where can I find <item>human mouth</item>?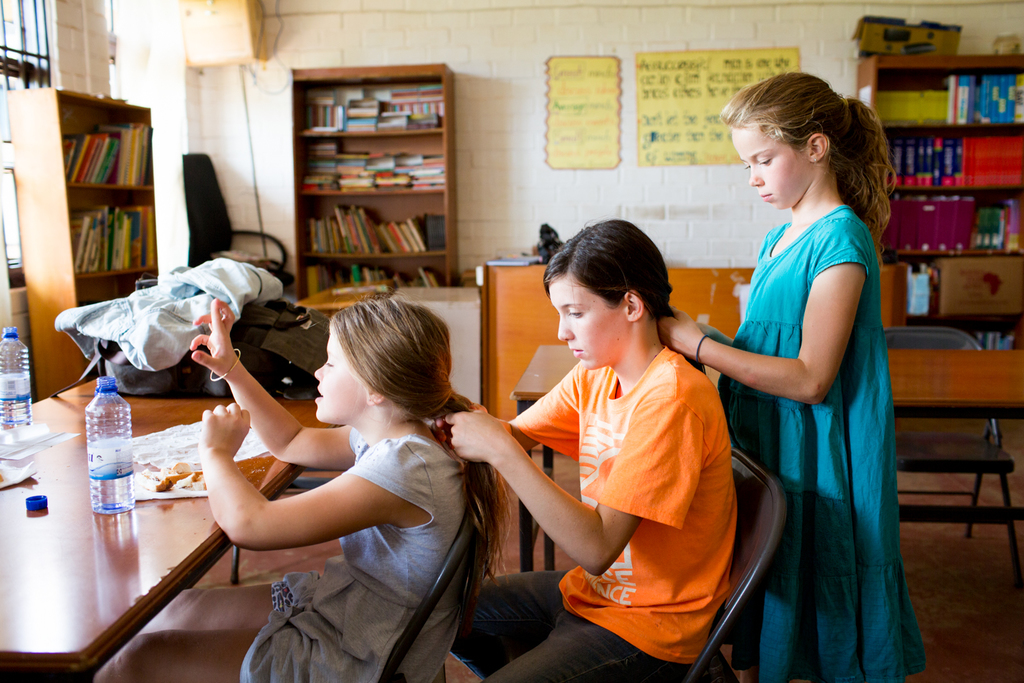
You can find it at (313,383,325,403).
